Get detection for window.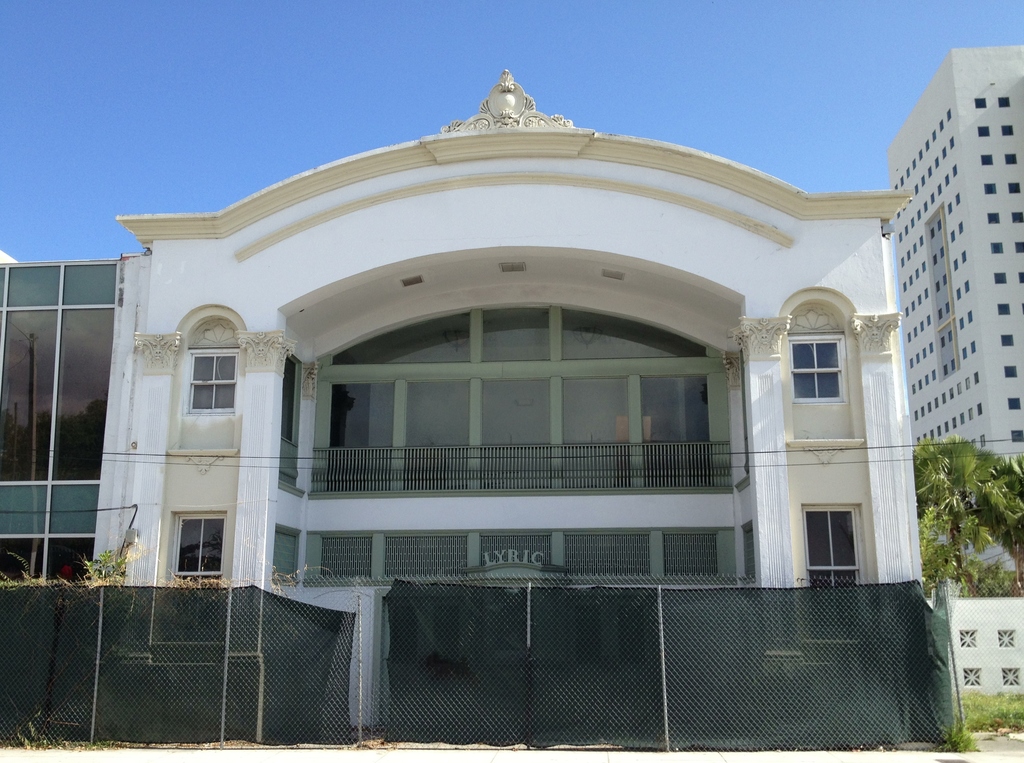
Detection: rect(994, 271, 1005, 284).
